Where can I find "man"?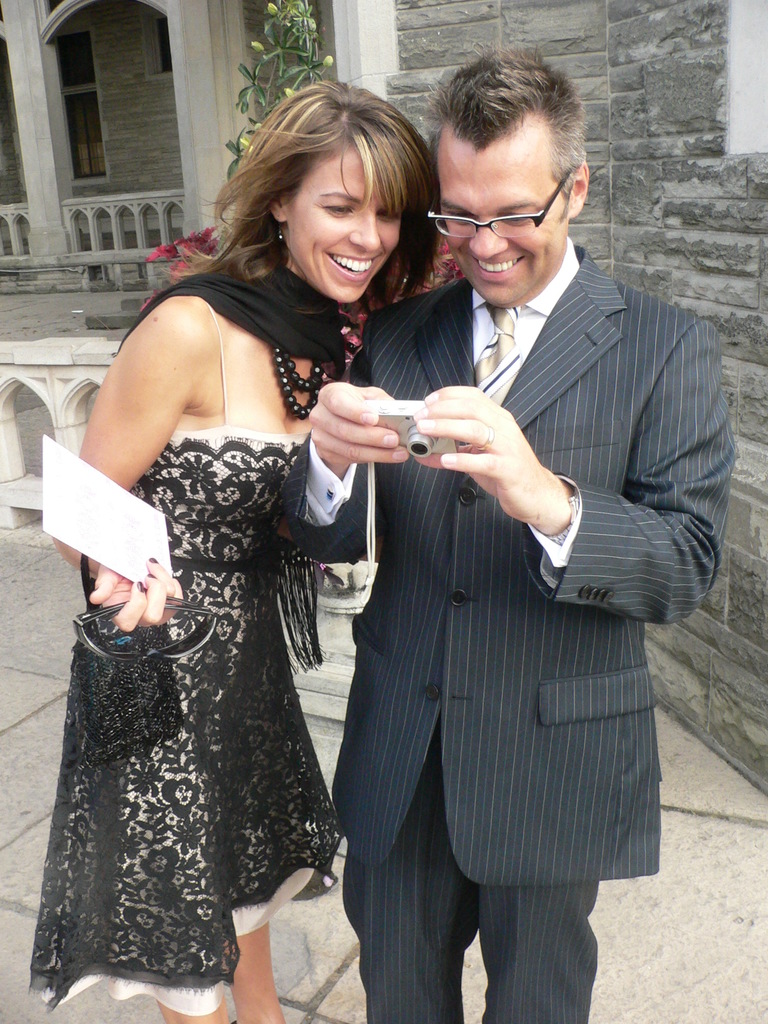
You can find it at [x1=293, y1=75, x2=699, y2=1023].
